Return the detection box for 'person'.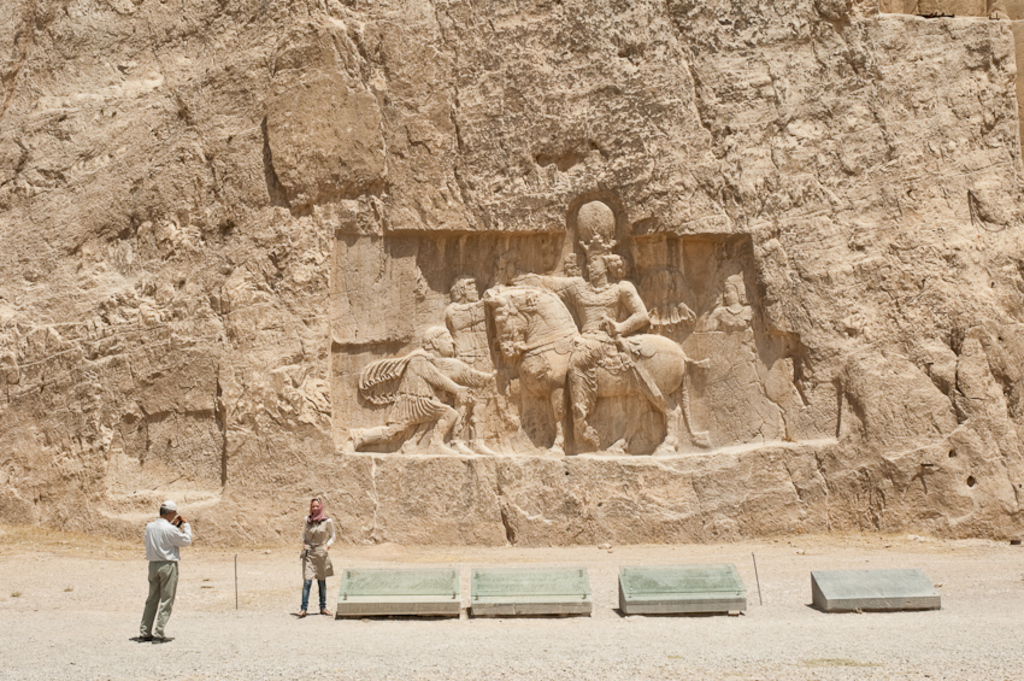
locate(346, 324, 496, 462).
